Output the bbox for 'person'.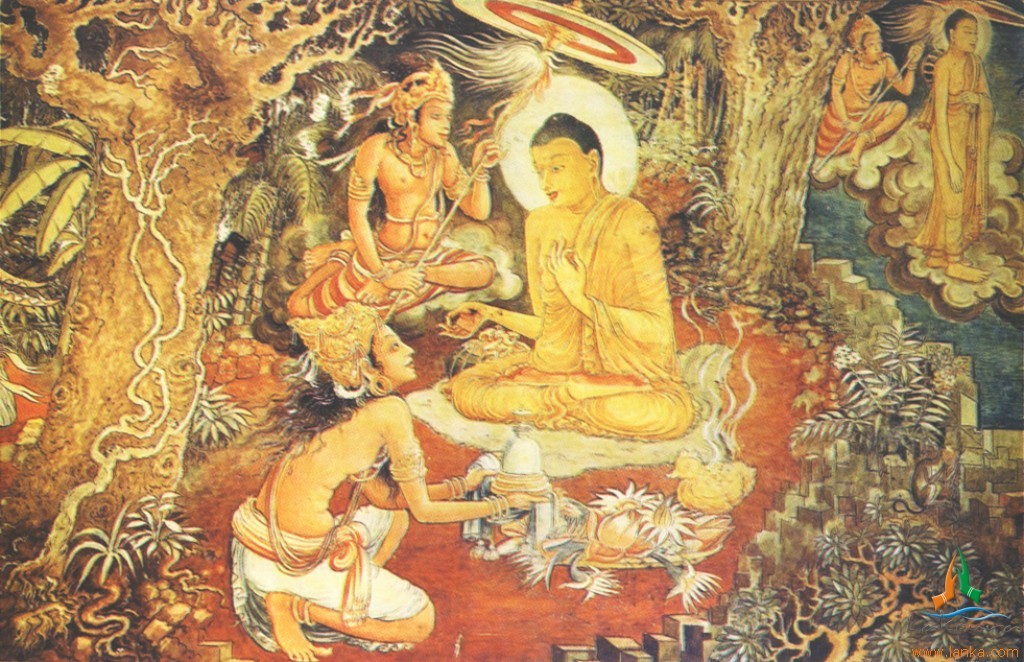
(213, 320, 551, 659).
